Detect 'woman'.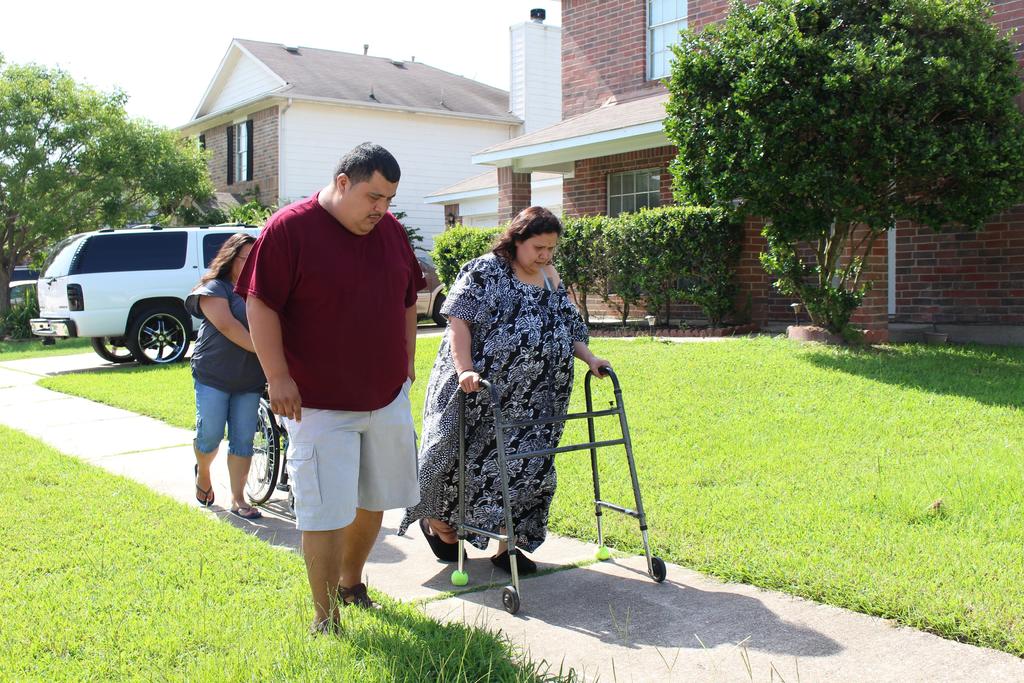
Detected at bbox=[185, 232, 262, 522].
